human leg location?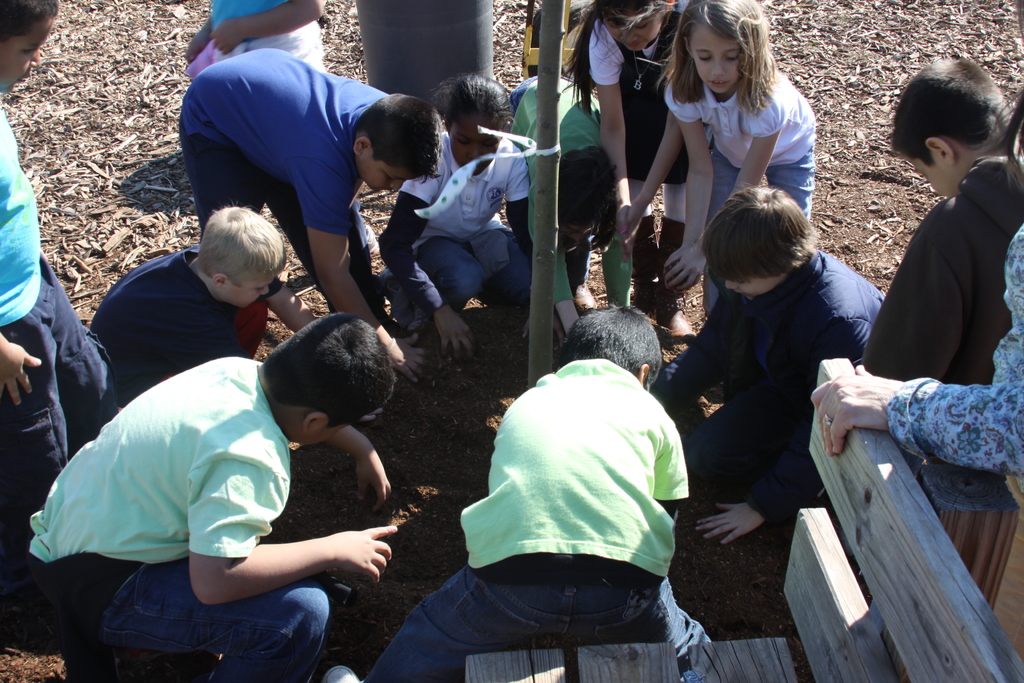
BBox(573, 586, 725, 662)
